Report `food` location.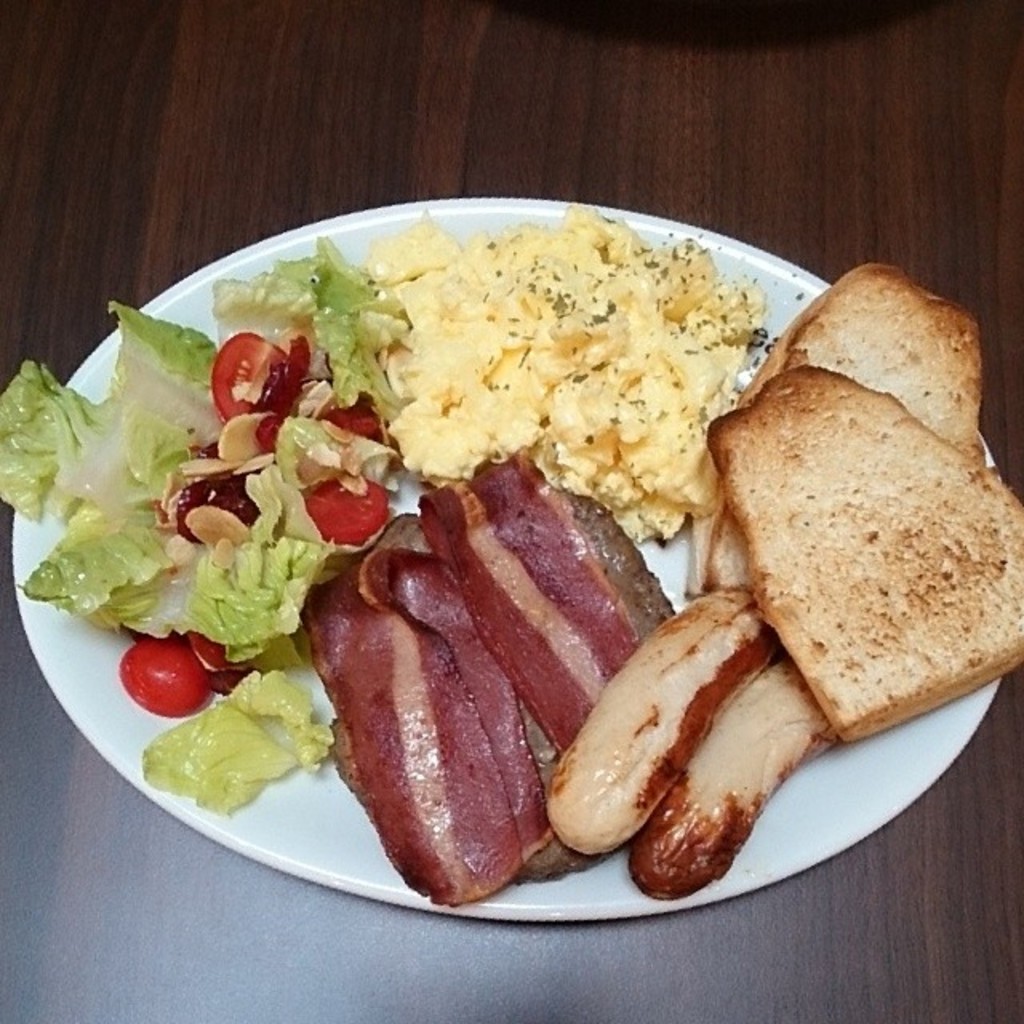
Report: [0, 243, 406, 811].
